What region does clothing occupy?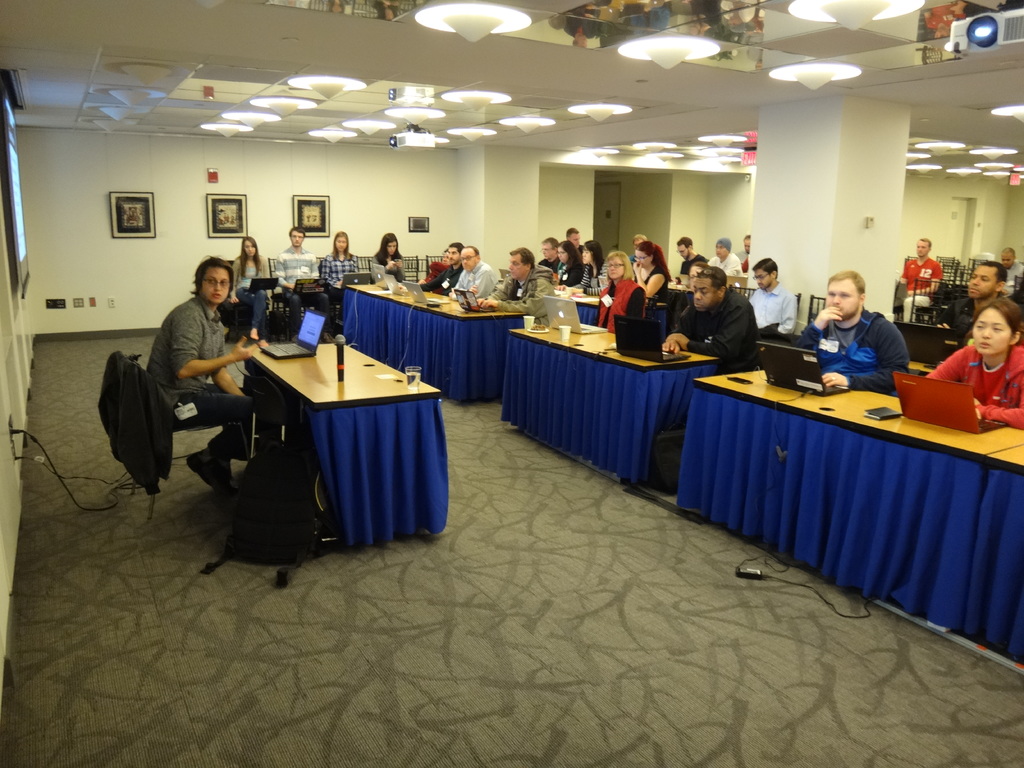
bbox=[746, 284, 794, 354].
